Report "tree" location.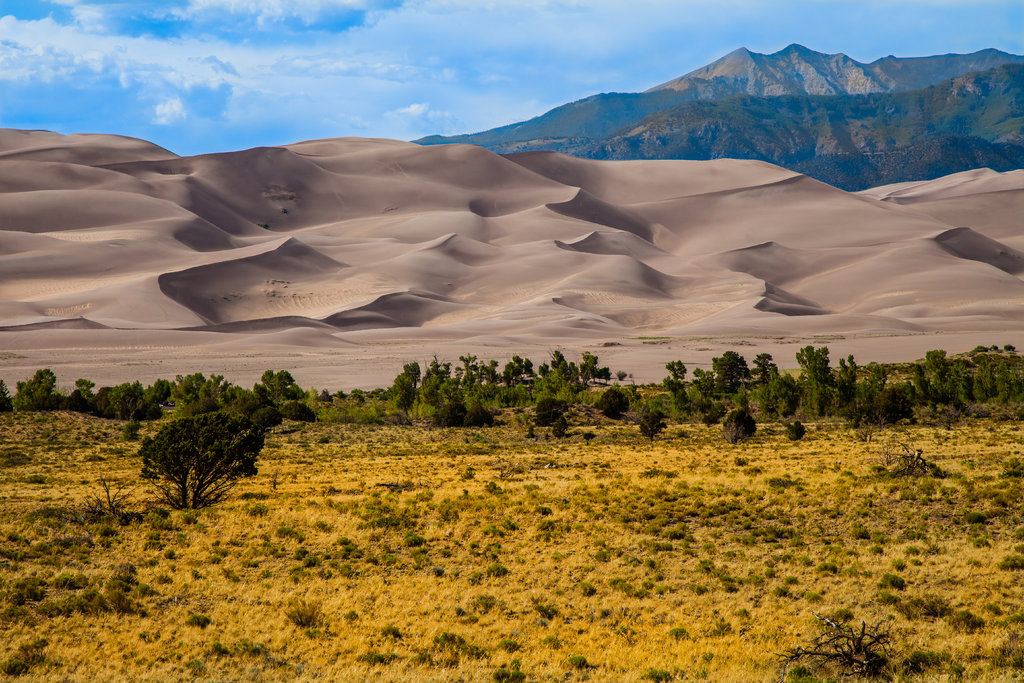
Report: (left=152, top=370, right=253, bottom=411).
